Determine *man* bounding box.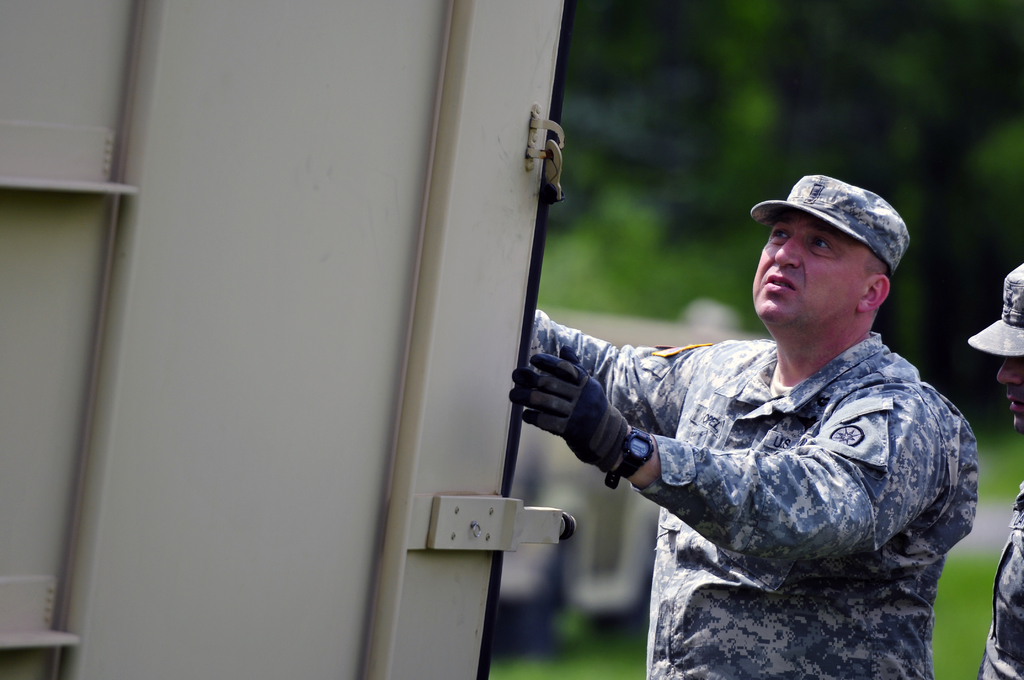
Determined: <region>531, 160, 1000, 668</region>.
